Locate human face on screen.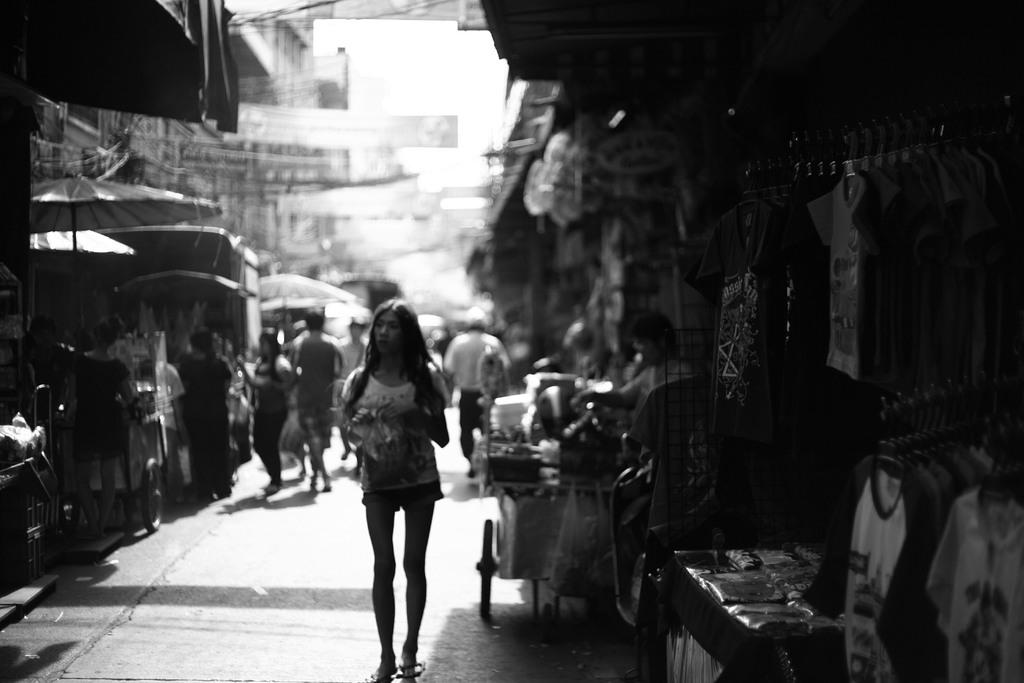
On screen at 372,311,399,357.
